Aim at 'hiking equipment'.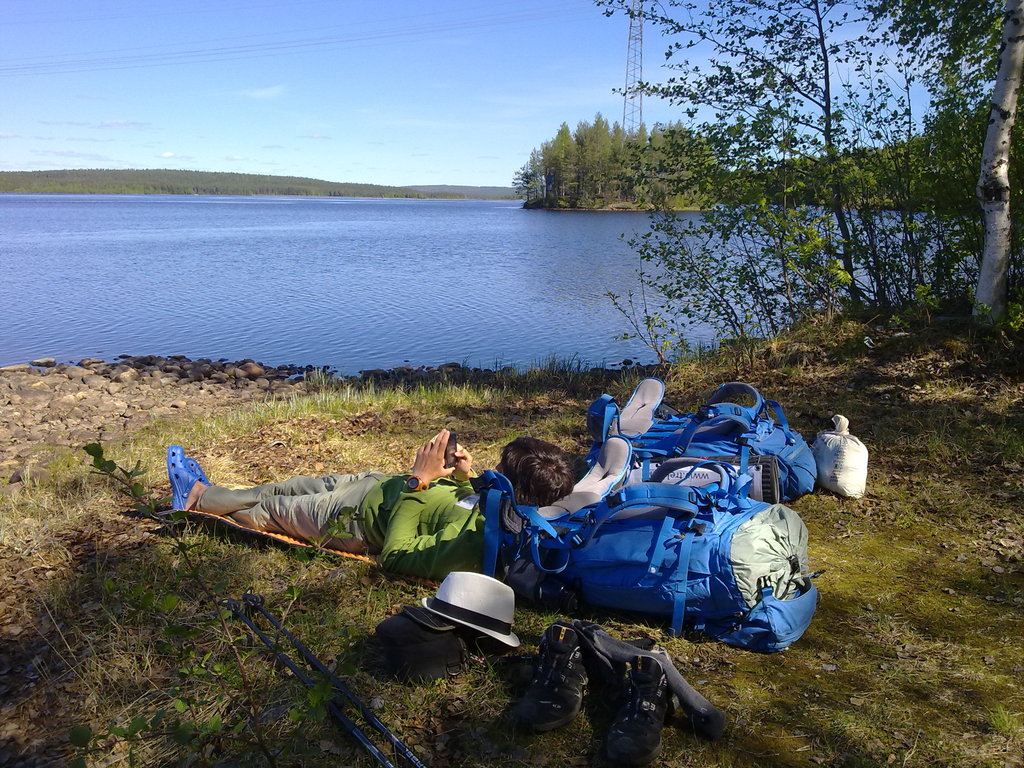
Aimed at rect(610, 451, 776, 508).
